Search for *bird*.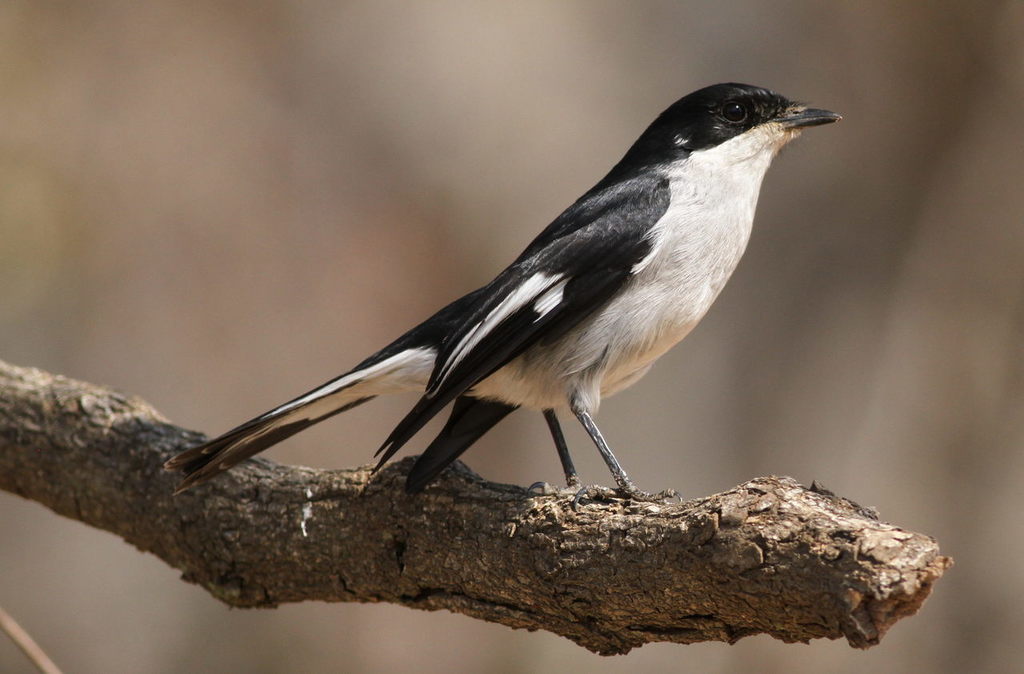
Found at 171,74,854,511.
